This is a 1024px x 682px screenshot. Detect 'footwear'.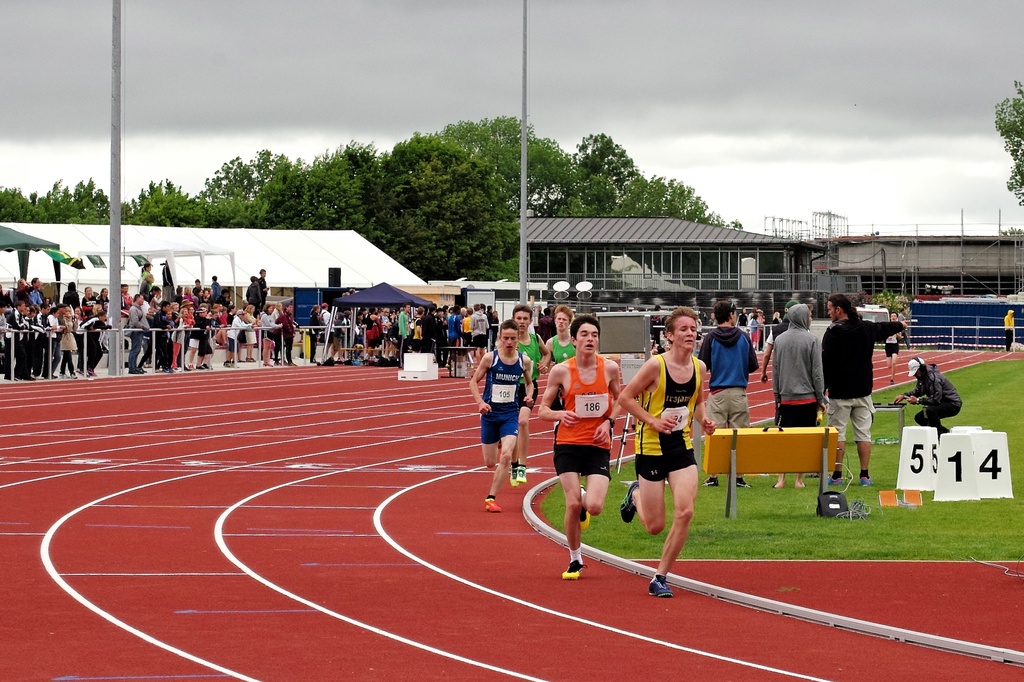
bbox=[223, 359, 232, 368].
